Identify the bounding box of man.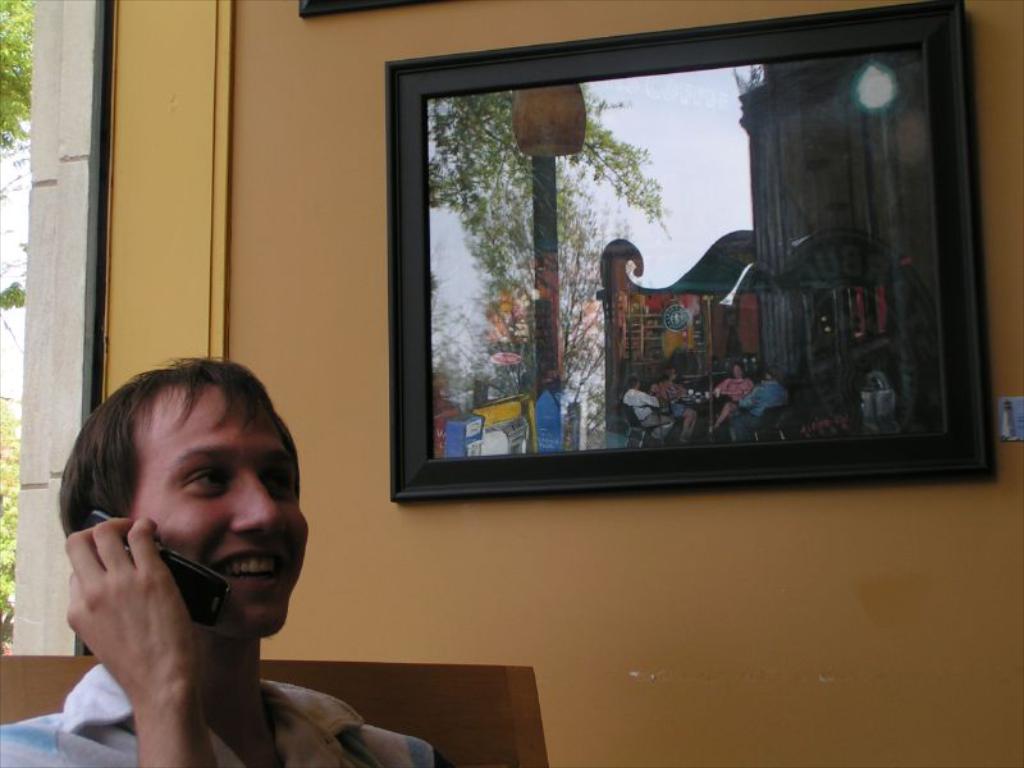
{"x1": 627, "y1": 379, "x2": 673, "y2": 449}.
